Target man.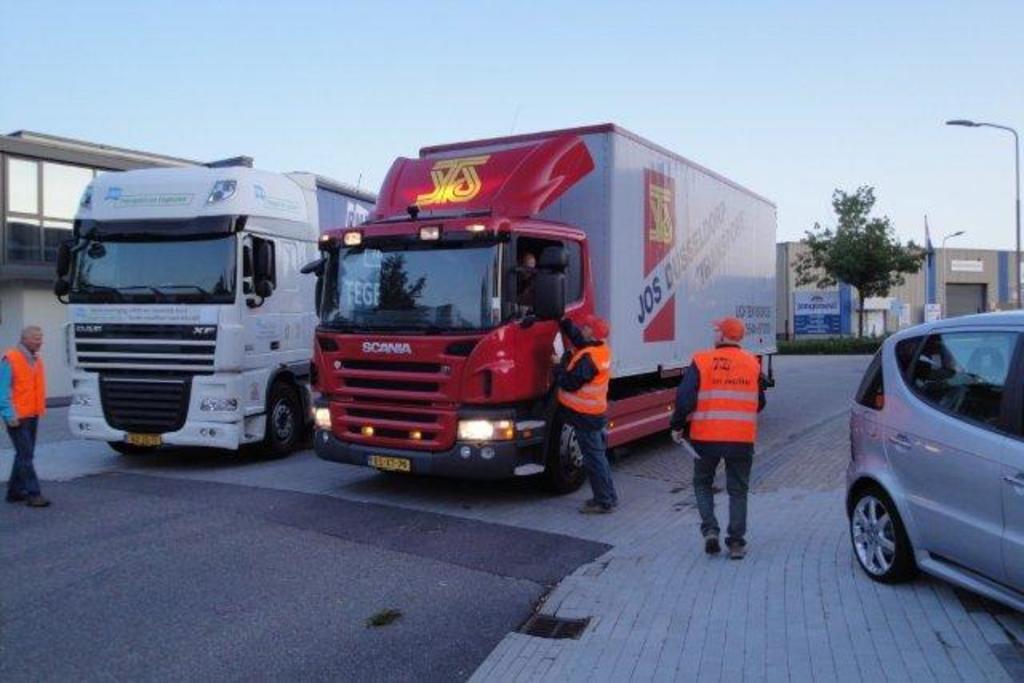
Target region: (left=667, top=317, right=765, bottom=560).
